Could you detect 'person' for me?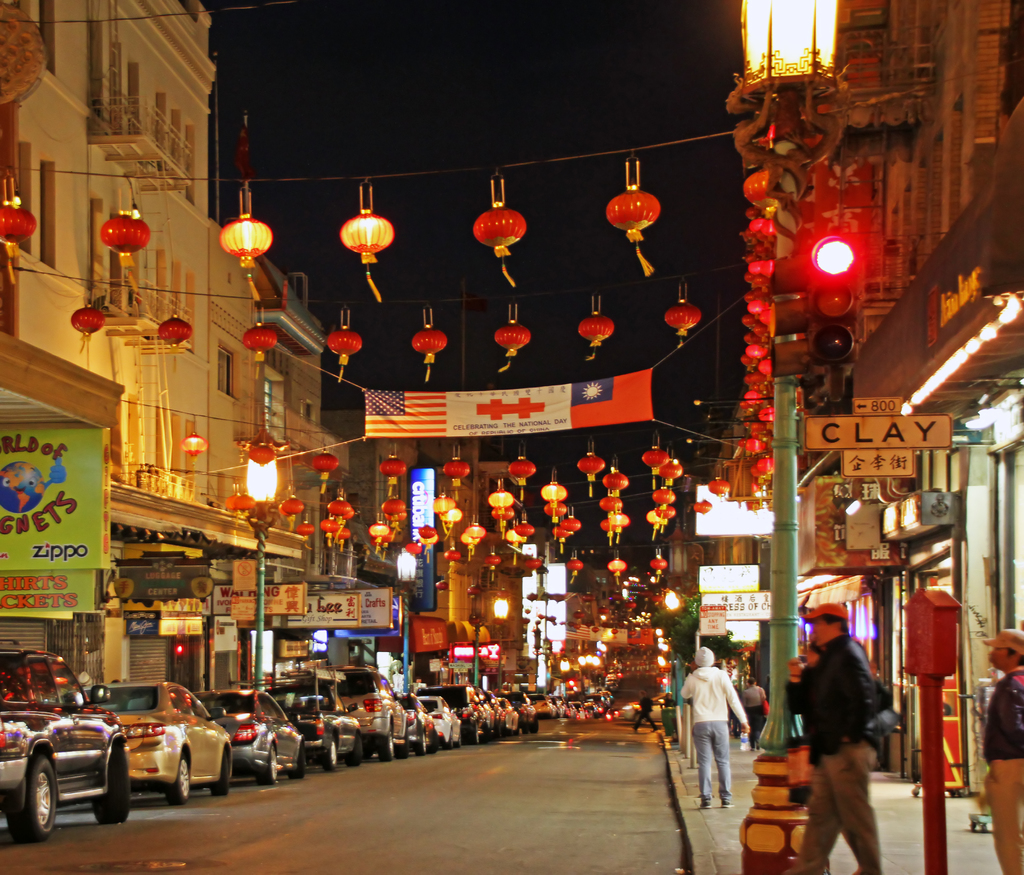
Detection result: locate(686, 649, 751, 811).
